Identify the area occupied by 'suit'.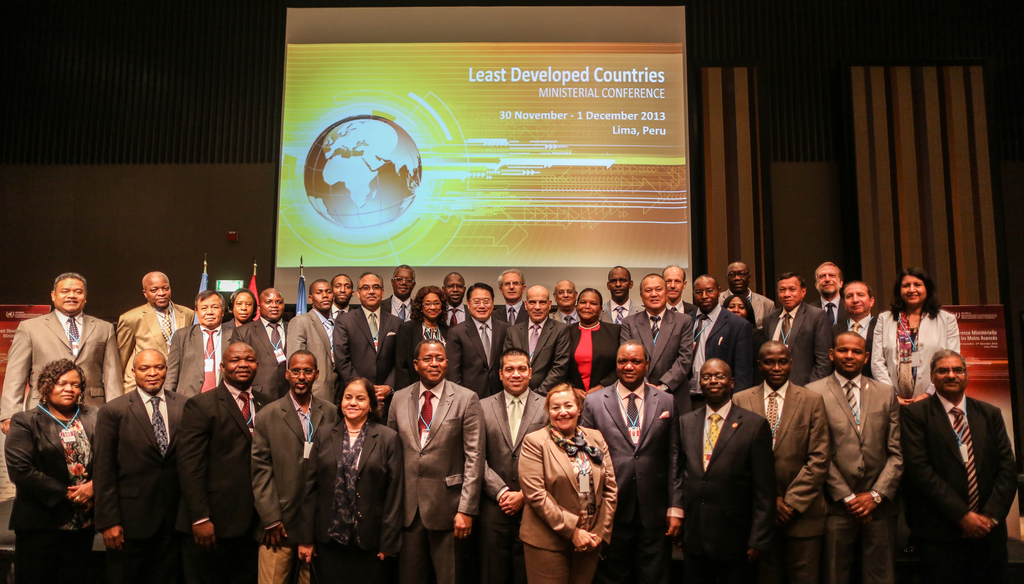
Area: {"left": 332, "top": 307, "right": 409, "bottom": 395}.
